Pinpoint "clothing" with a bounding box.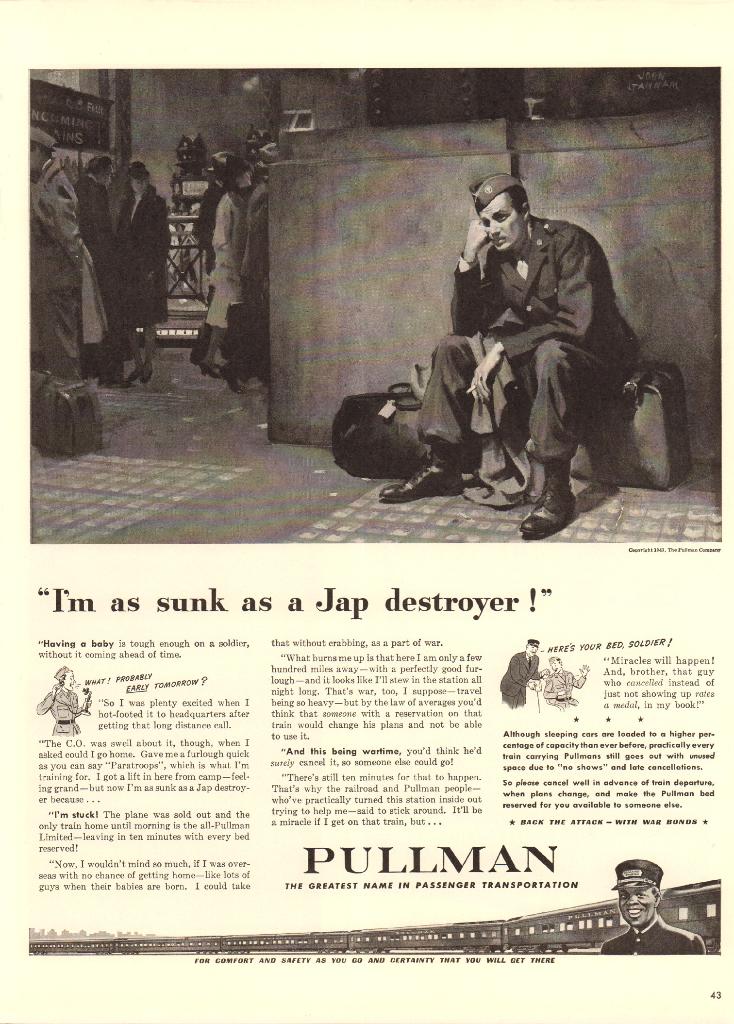
pyautogui.locateOnScreen(244, 176, 271, 297).
